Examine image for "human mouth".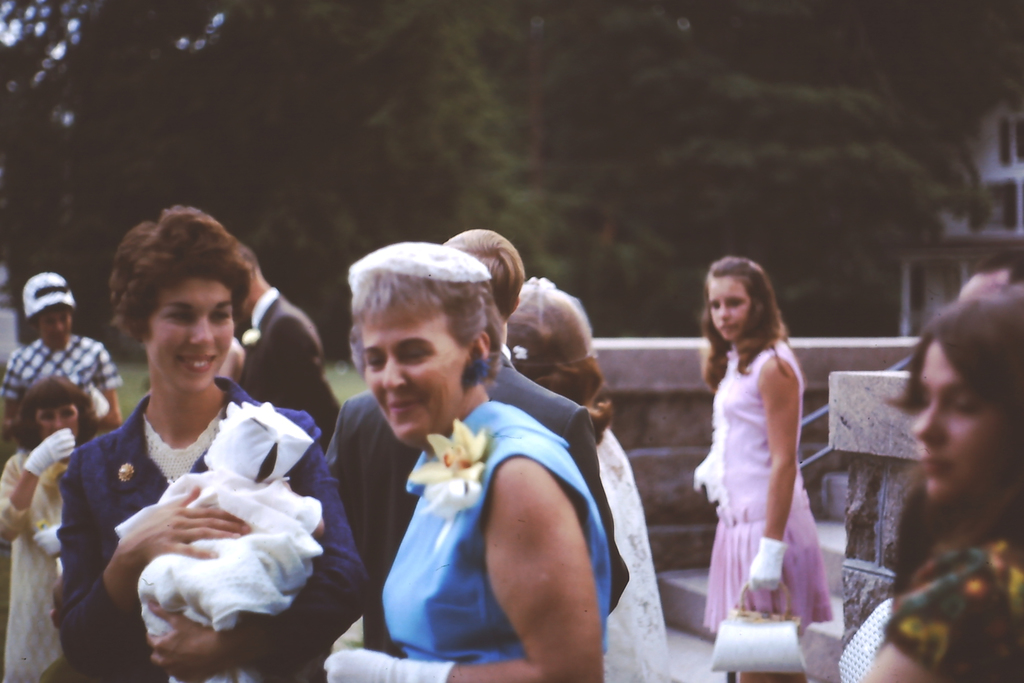
Examination result: box(175, 353, 219, 372).
